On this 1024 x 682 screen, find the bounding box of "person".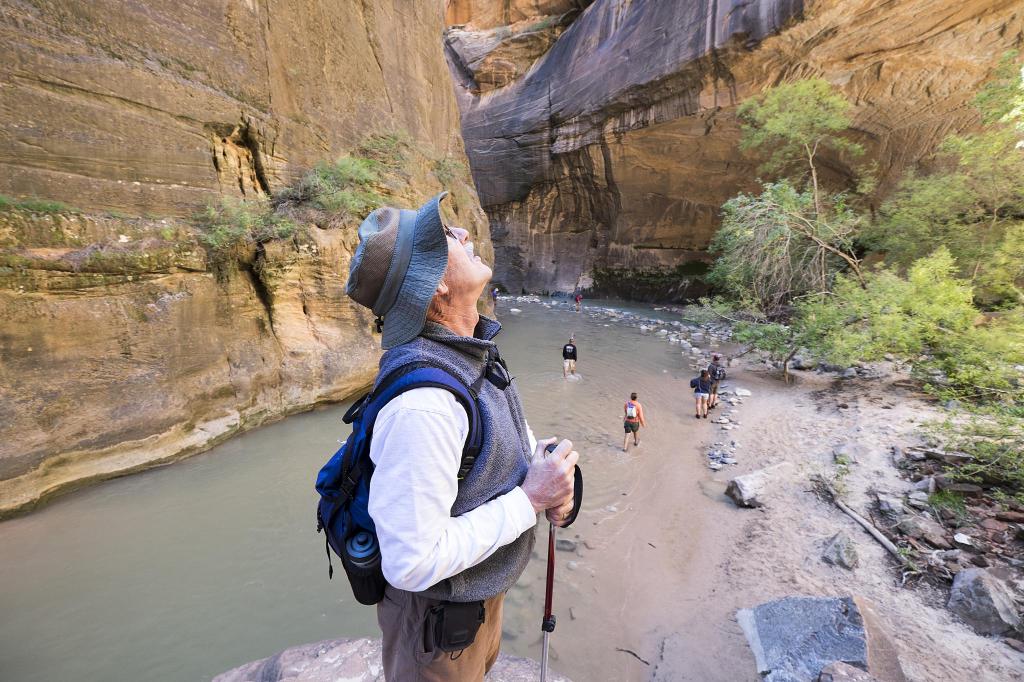
Bounding box: (x1=343, y1=190, x2=575, y2=681).
